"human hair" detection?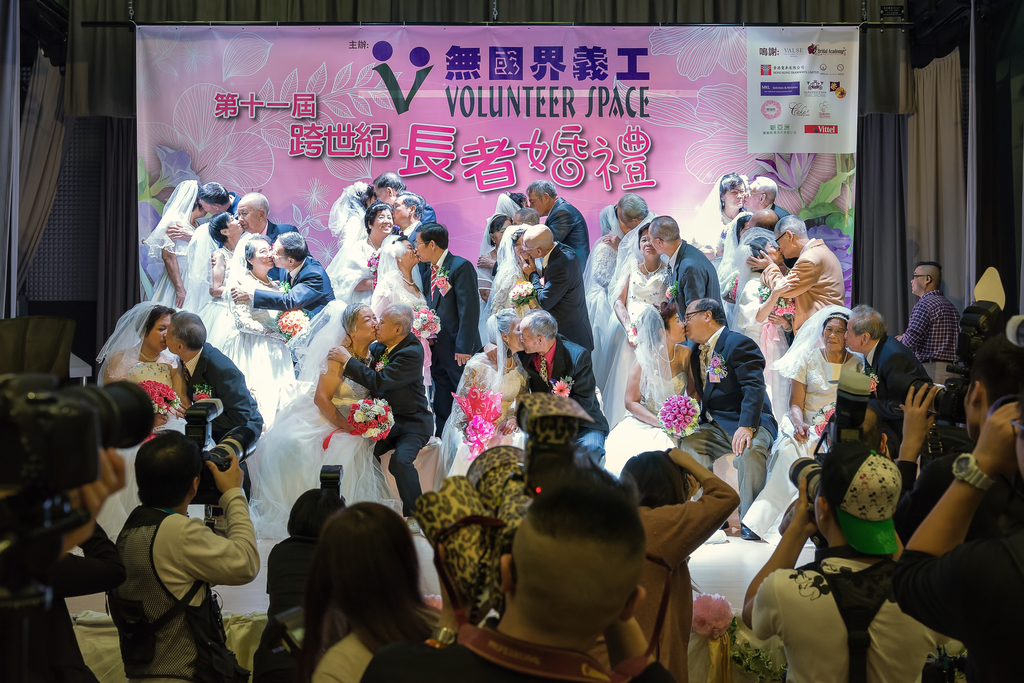
[left=720, top=174, right=750, bottom=210]
